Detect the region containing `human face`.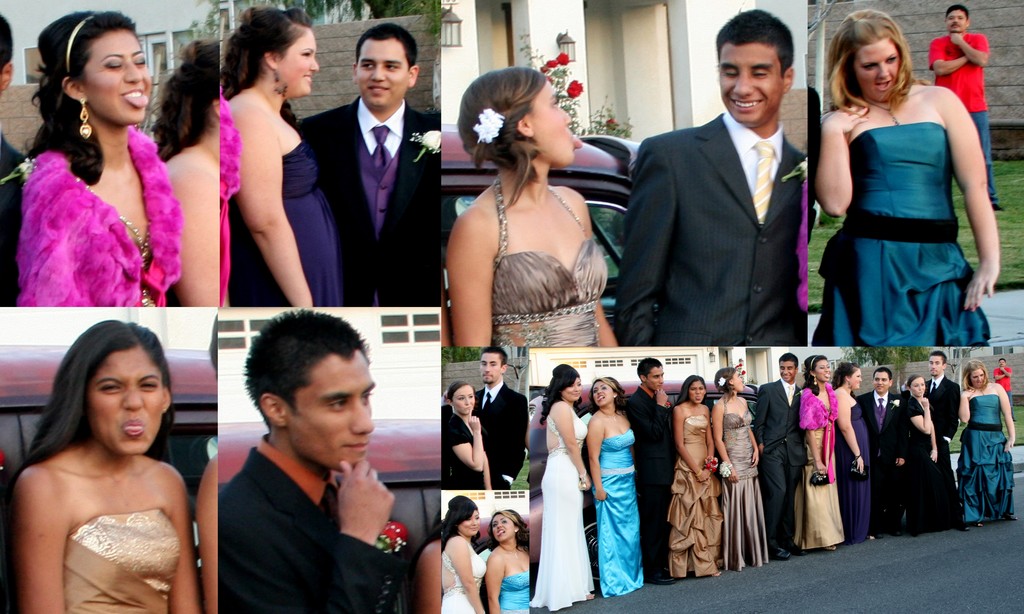
region(524, 80, 578, 167).
